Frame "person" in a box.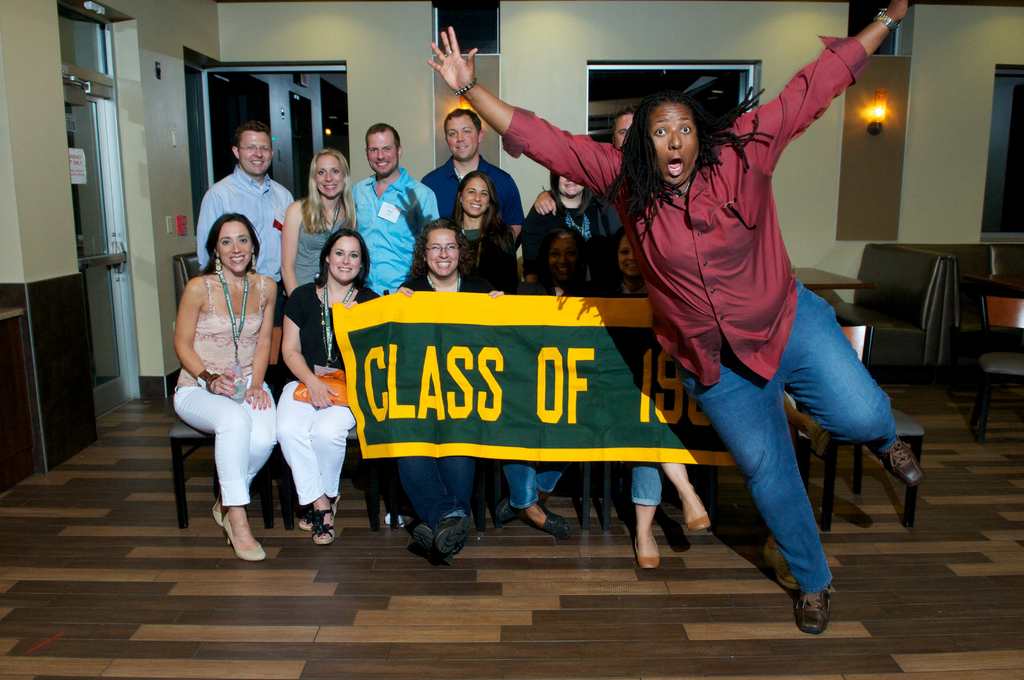
(x1=276, y1=145, x2=351, y2=286).
